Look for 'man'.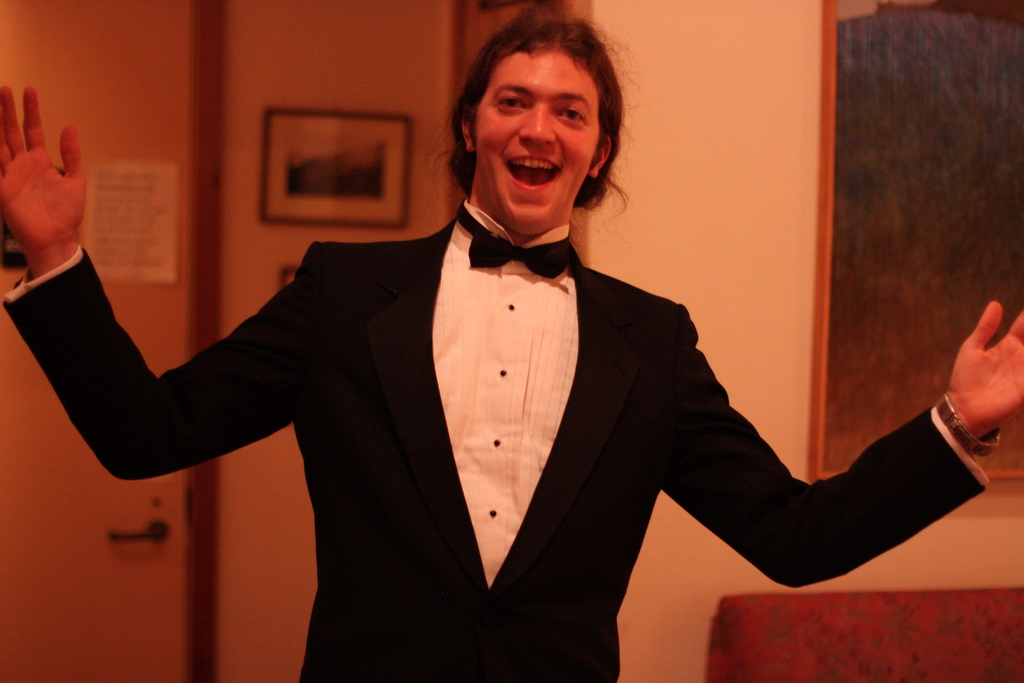
Found: (x1=0, y1=8, x2=1023, y2=682).
